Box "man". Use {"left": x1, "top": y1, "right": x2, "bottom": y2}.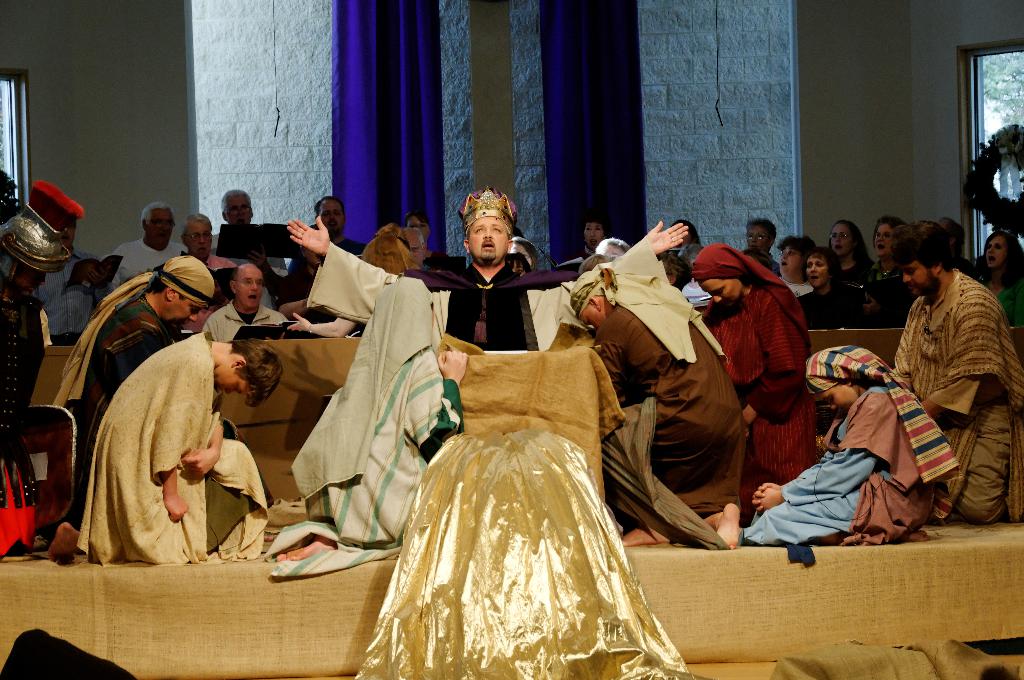
{"left": 404, "top": 226, "right": 432, "bottom": 270}.
